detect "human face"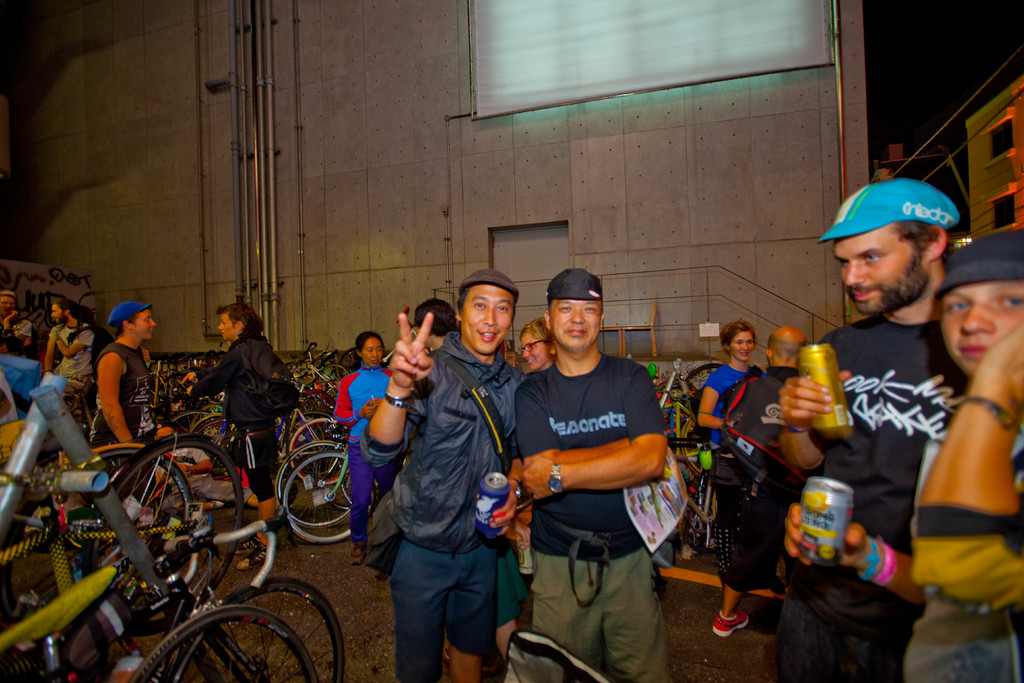
522, 331, 547, 371
